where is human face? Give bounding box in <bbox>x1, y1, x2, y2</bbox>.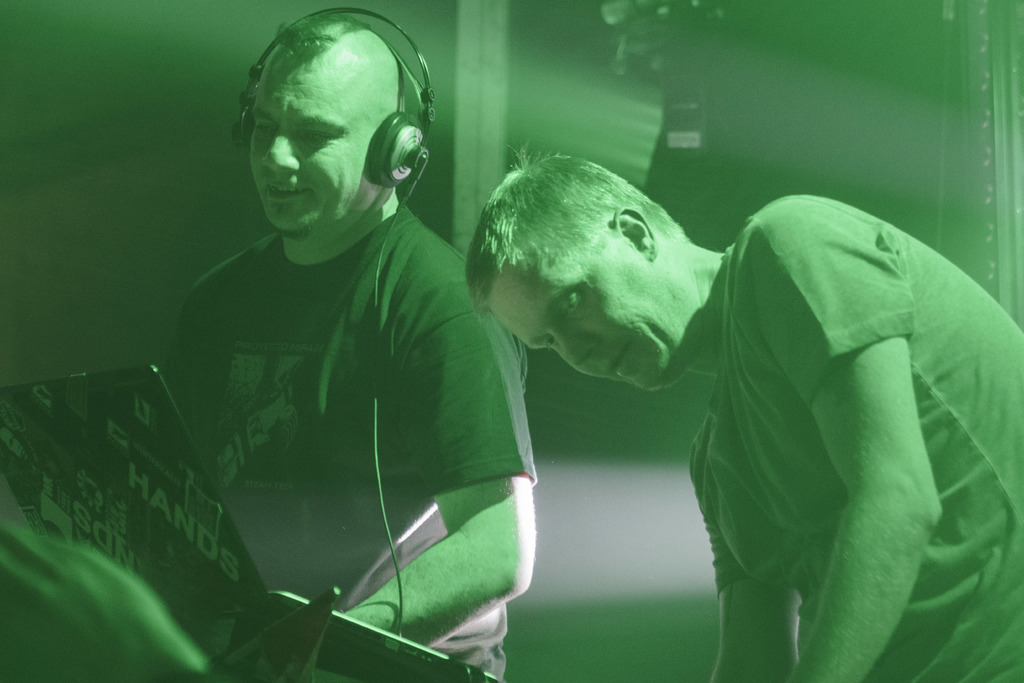
<bbox>480, 226, 692, 406</bbox>.
